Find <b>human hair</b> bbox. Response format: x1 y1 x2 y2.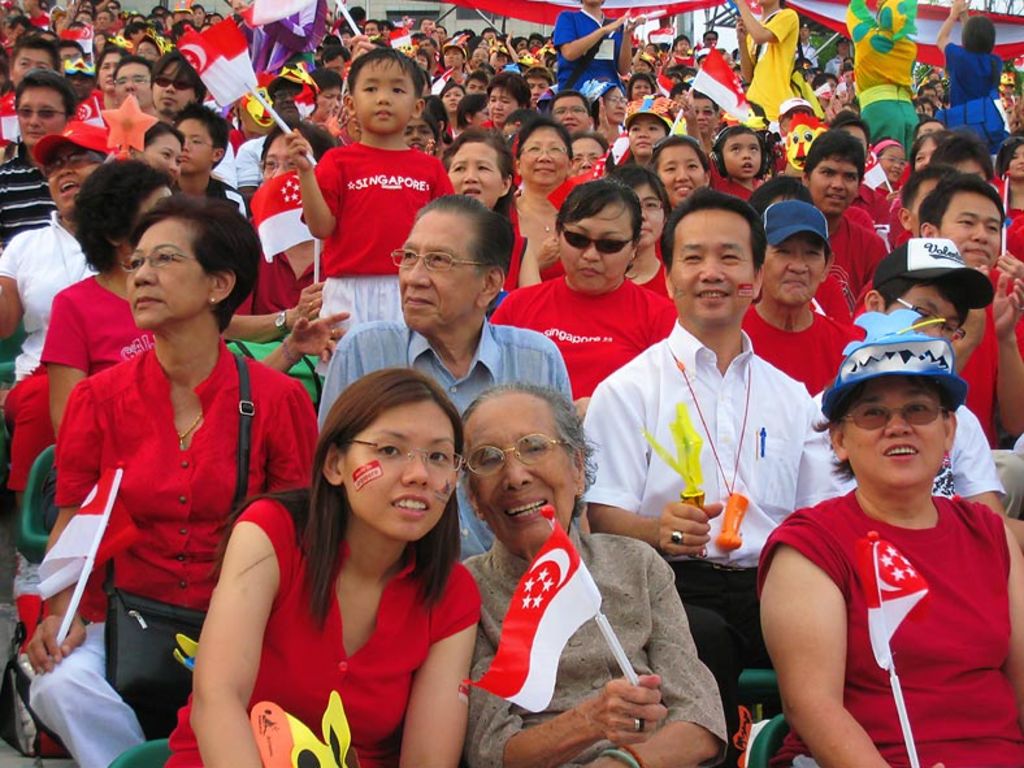
916 173 1003 235.
